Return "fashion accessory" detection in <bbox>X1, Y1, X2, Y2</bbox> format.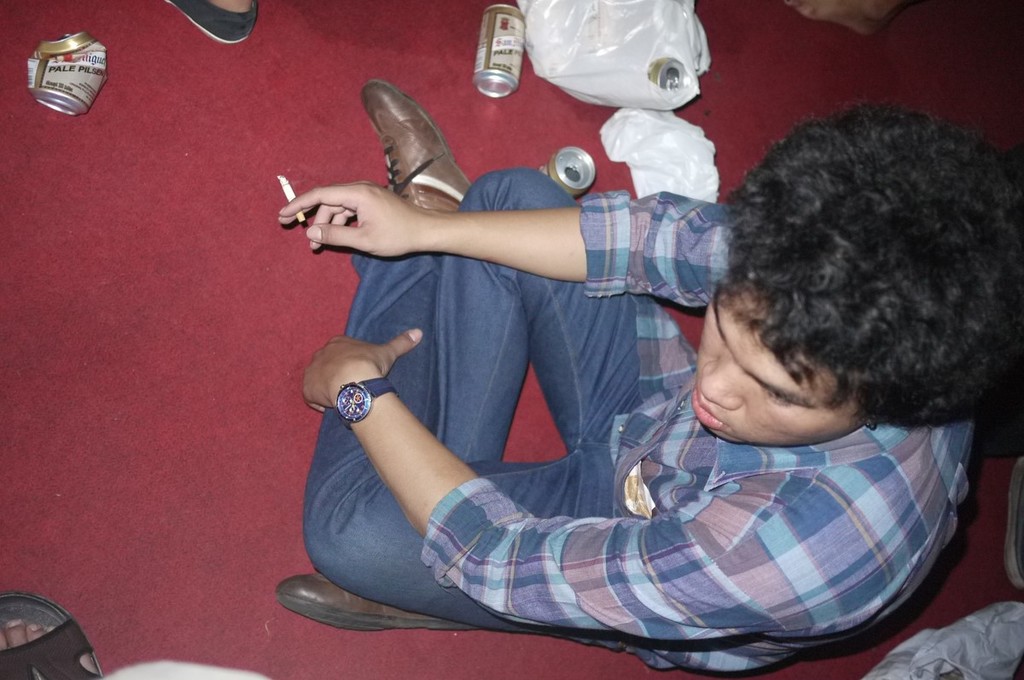
<bbox>0, 582, 106, 679</bbox>.
